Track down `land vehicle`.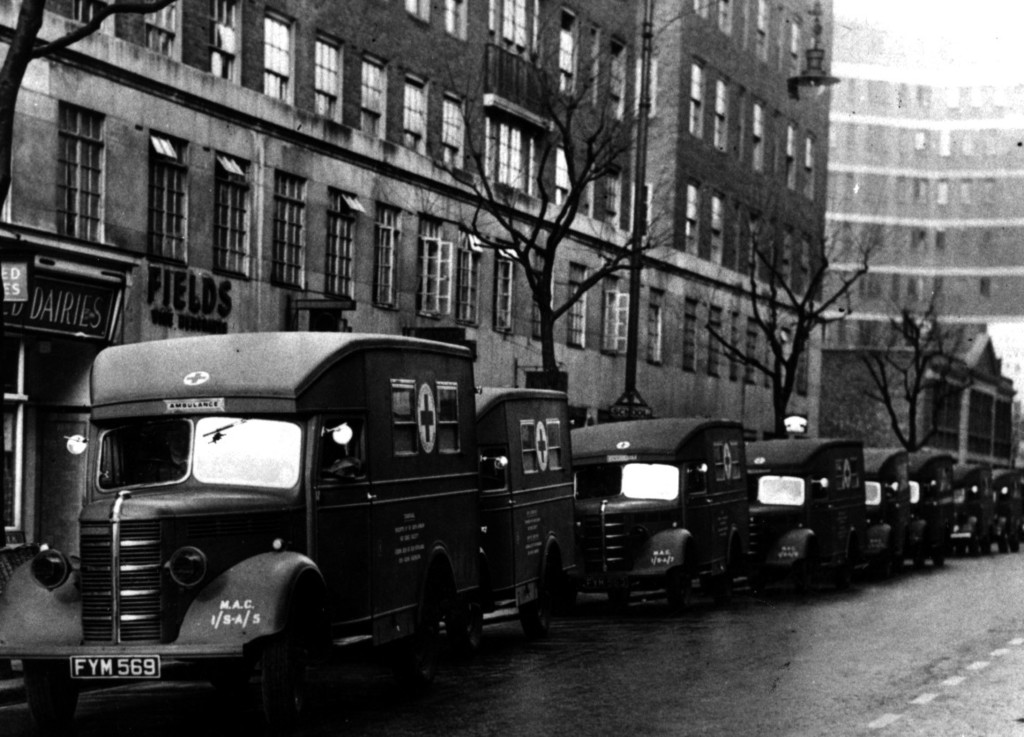
Tracked to [x1=571, y1=415, x2=751, y2=607].
